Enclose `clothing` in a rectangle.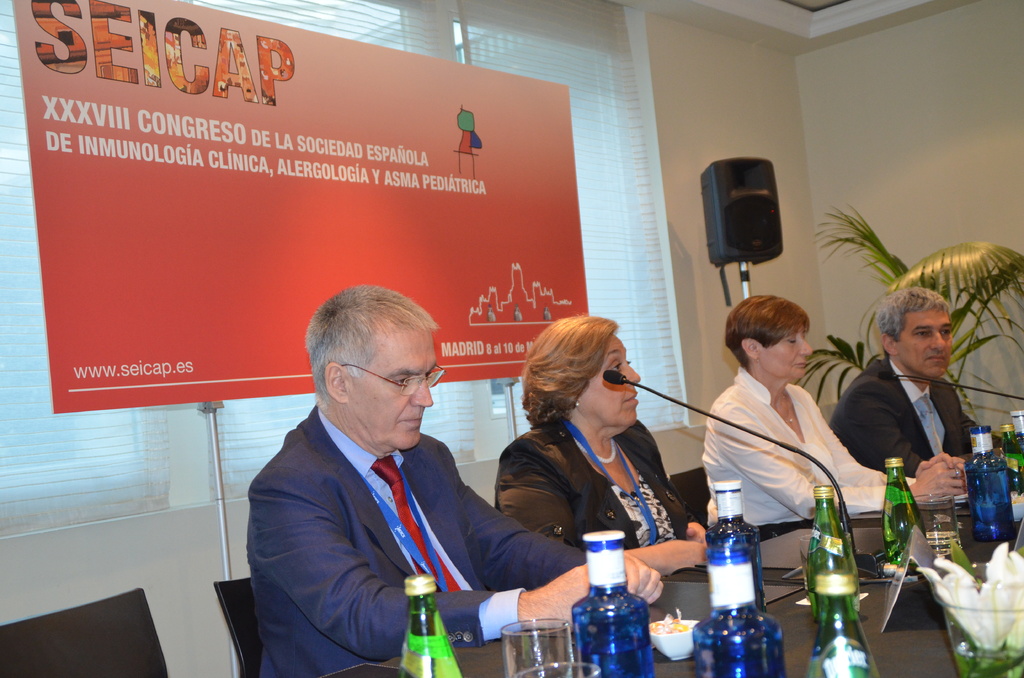
left=701, top=367, right=915, bottom=545.
